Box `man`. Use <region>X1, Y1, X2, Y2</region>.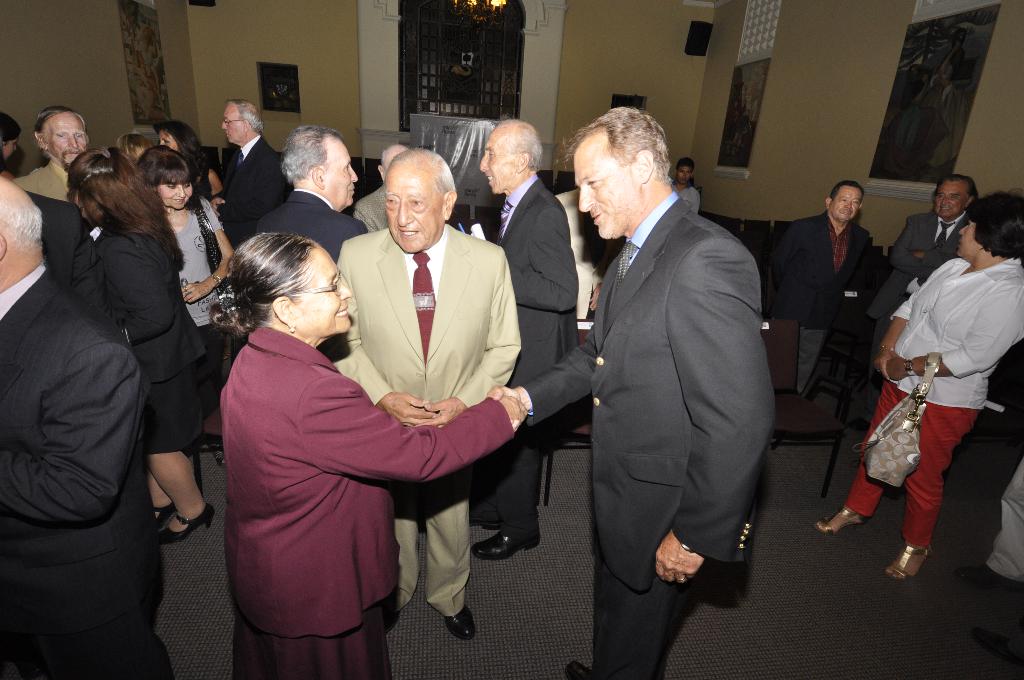
<region>776, 180, 878, 403</region>.
